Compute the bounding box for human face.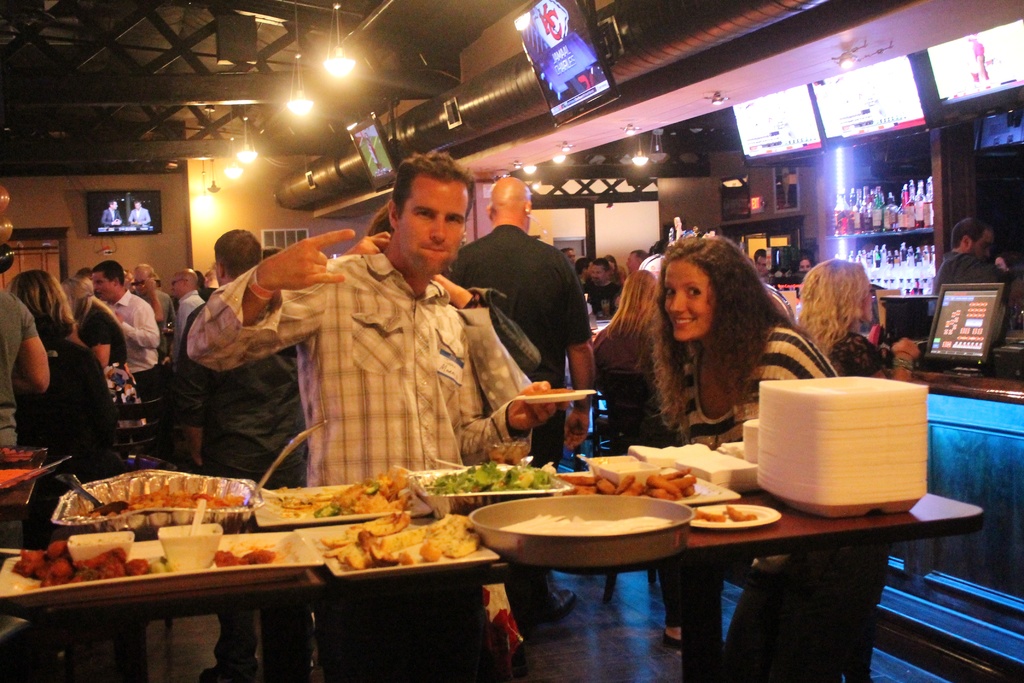
x1=399, y1=179, x2=467, y2=277.
